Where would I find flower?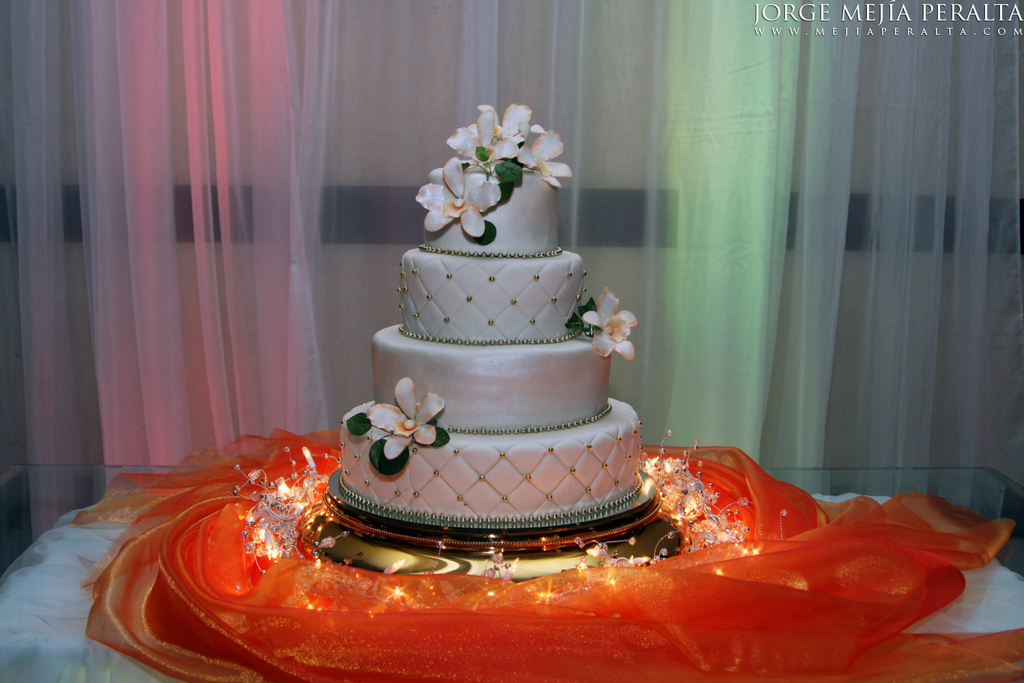
At region(365, 374, 451, 461).
